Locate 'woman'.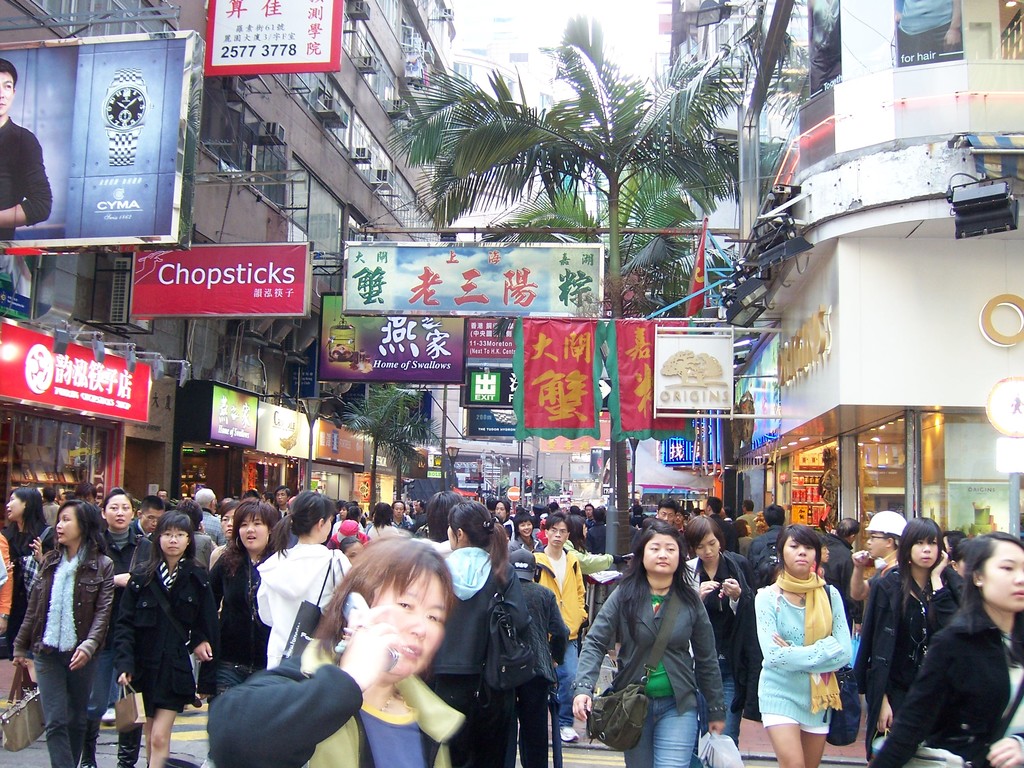
Bounding box: (left=0, top=488, right=59, bottom=661).
